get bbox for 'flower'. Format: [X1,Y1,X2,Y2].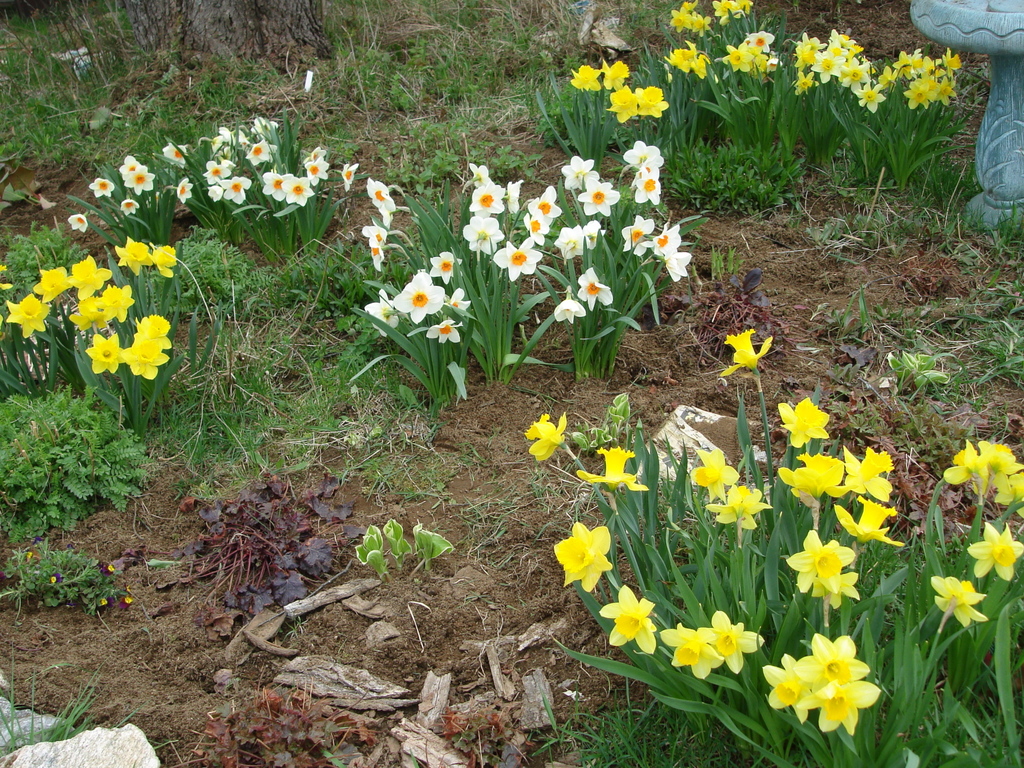
[524,216,546,236].
